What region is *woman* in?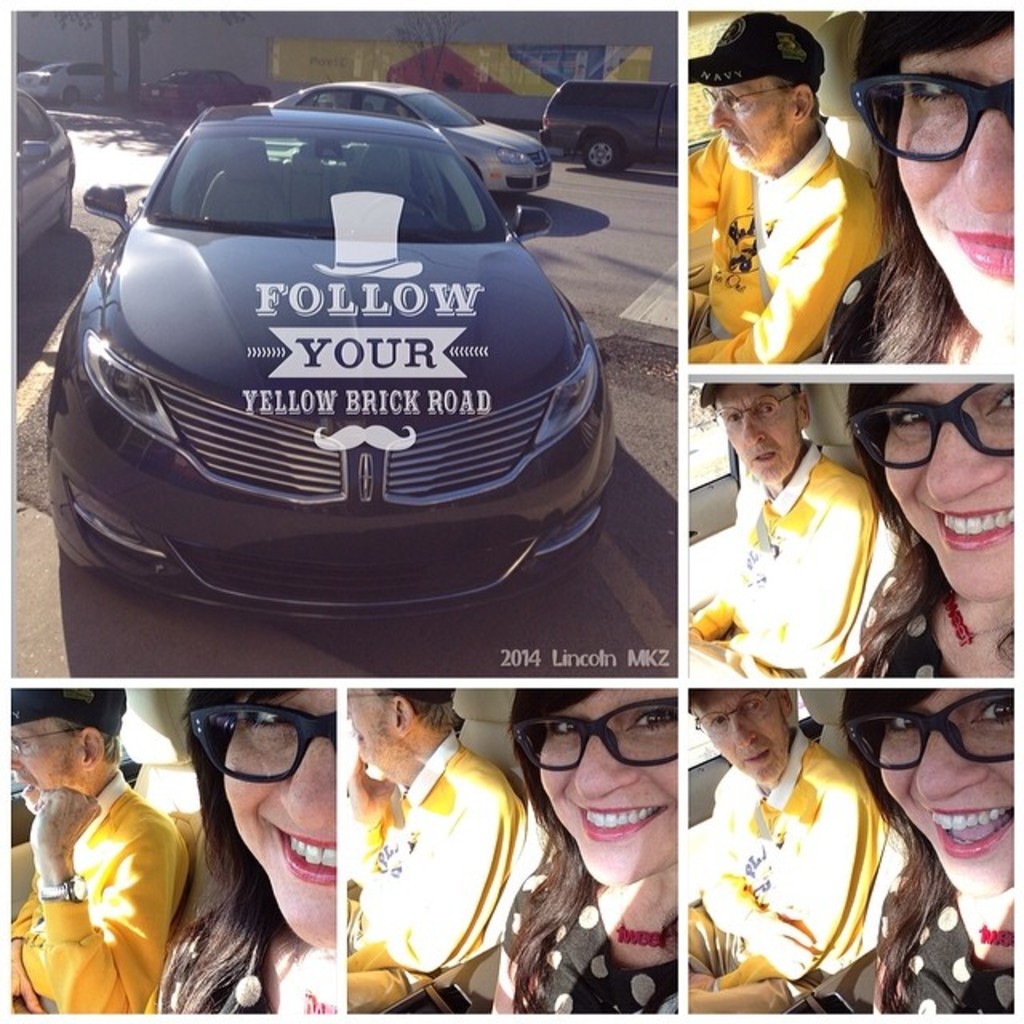
142, 685, 338, 1014.
